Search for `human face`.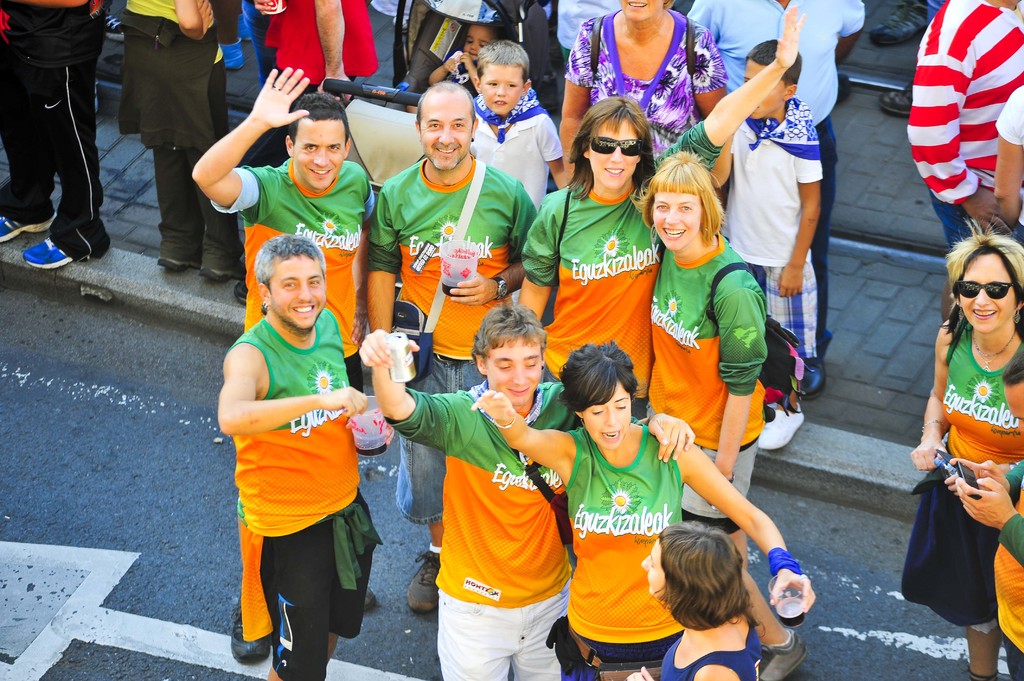
Found at bbox(268, 252, 328, 328).
